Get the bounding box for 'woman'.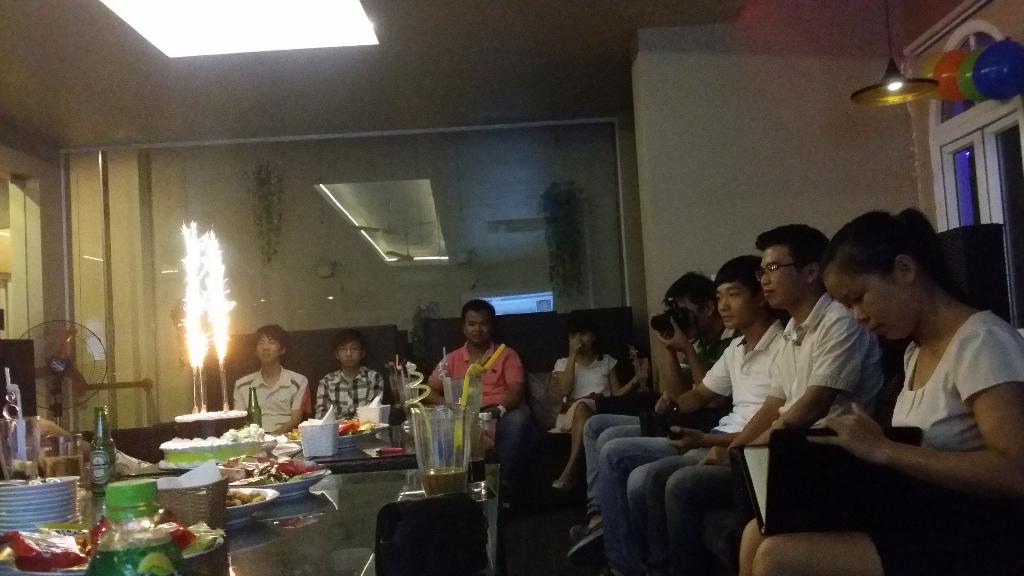
pyautogui.locateOnScreen(550, 319, 650, 492).
